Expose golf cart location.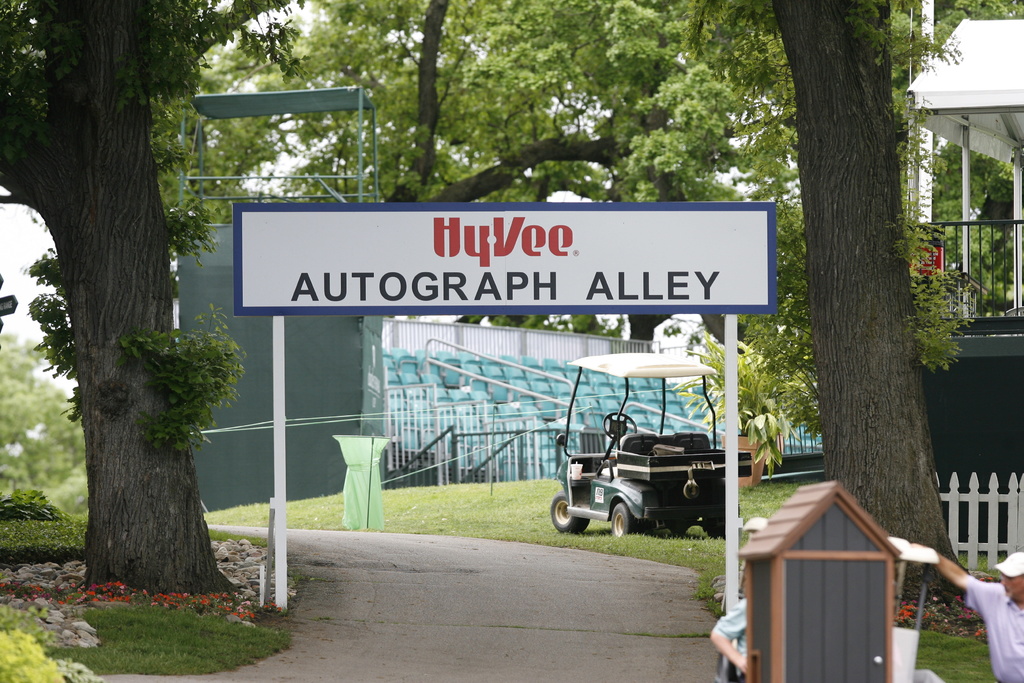
Exposed at rect(551, 352, 754, 539).
